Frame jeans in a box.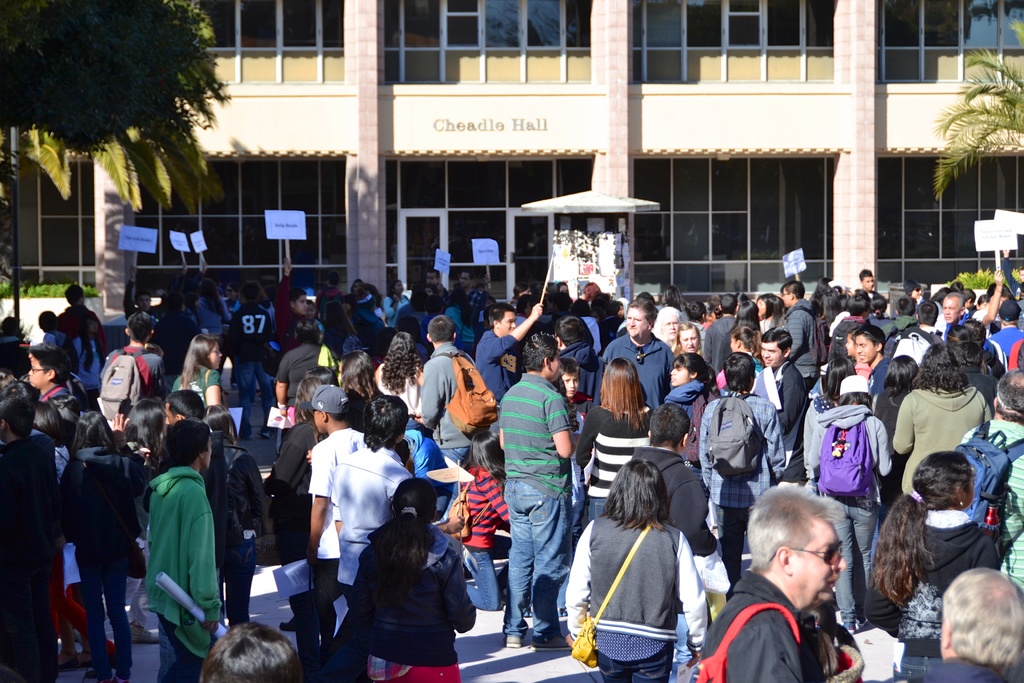
(500,468,584,653).
